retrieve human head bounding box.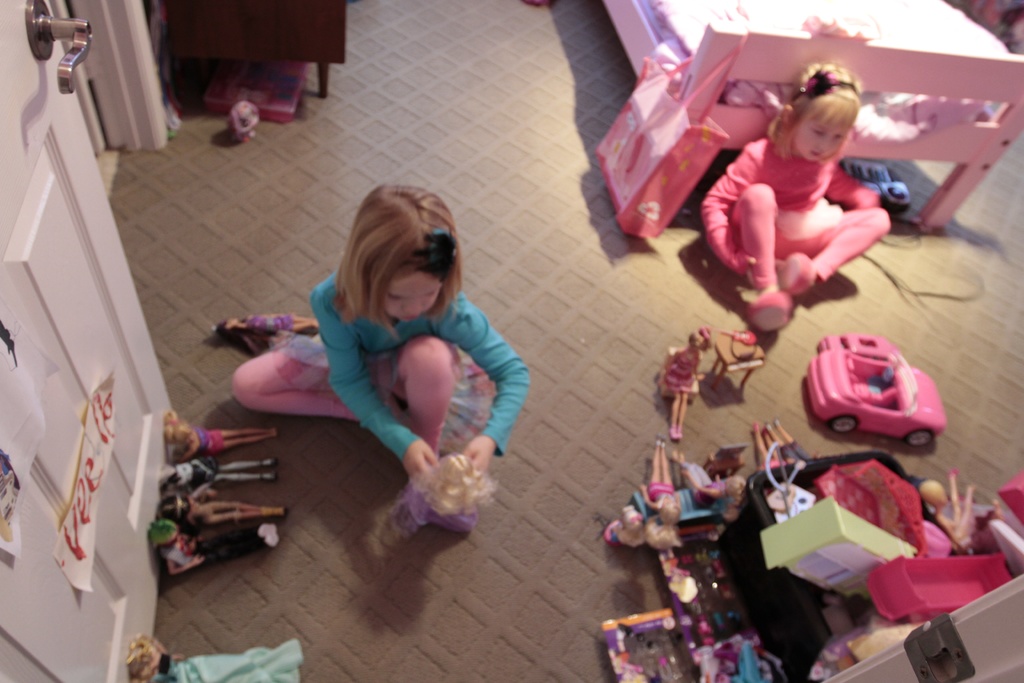
Bounding box: crop(780, 60, 860, 163).
